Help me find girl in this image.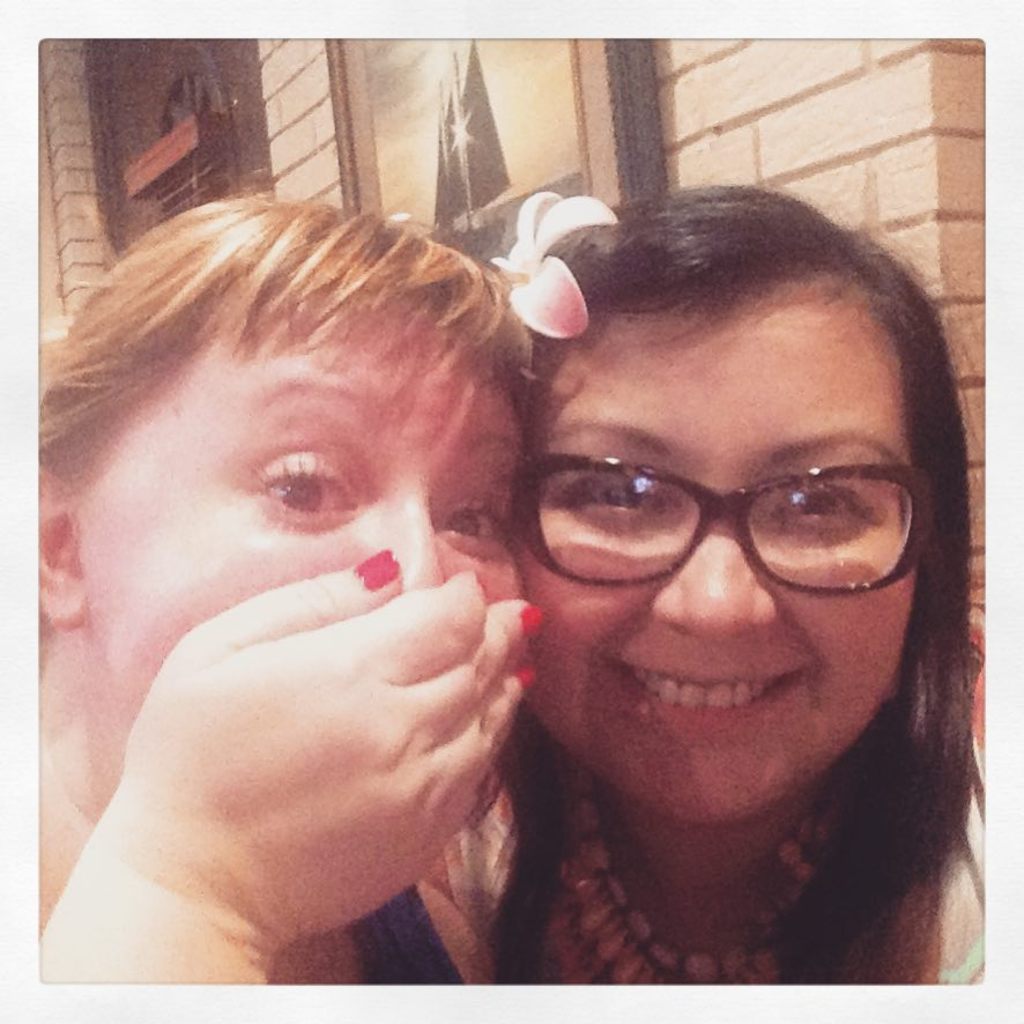
Found it: x1=0, y1=193, x2=533, y2=981.
